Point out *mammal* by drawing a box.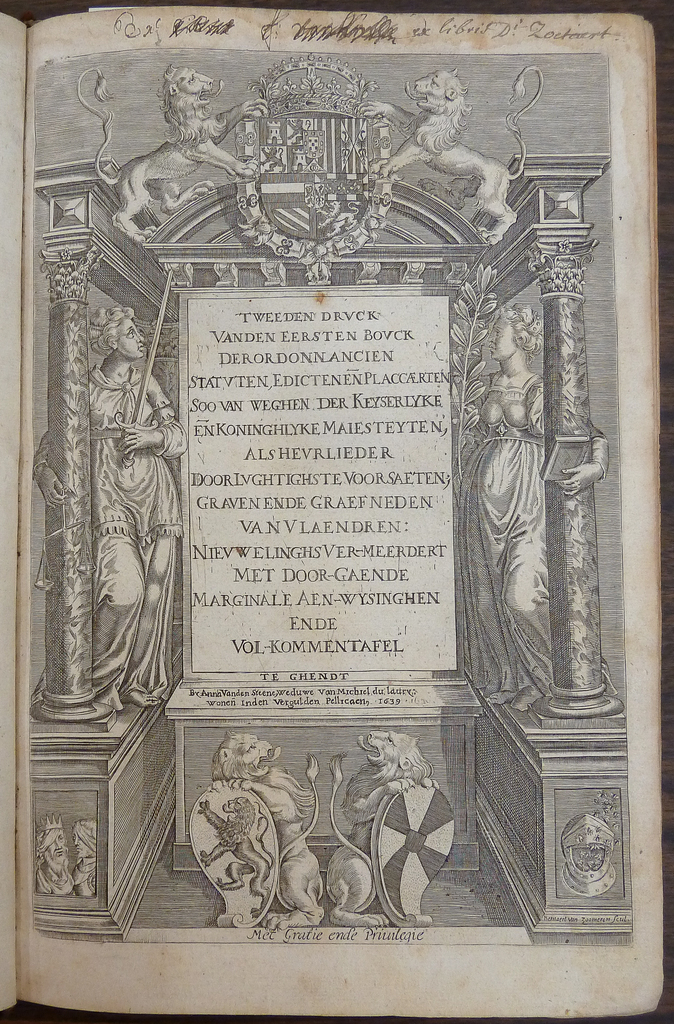
355,64,538,239.
